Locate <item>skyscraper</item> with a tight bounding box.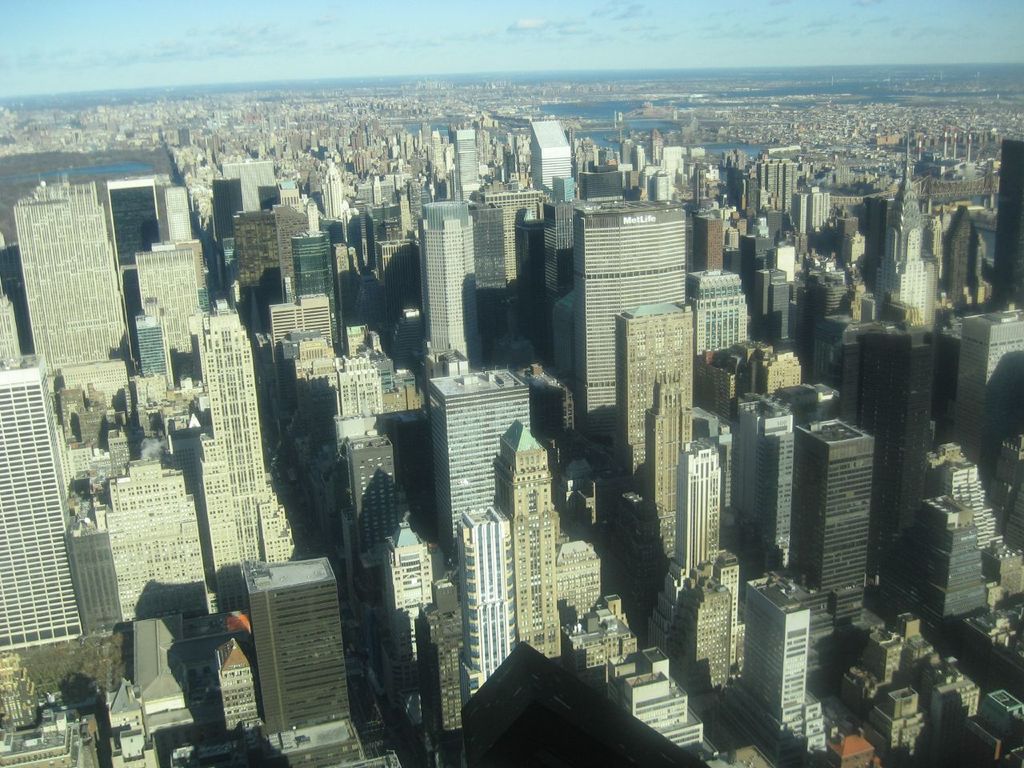
x1=184 y1=308 x2=319 y2=612.
